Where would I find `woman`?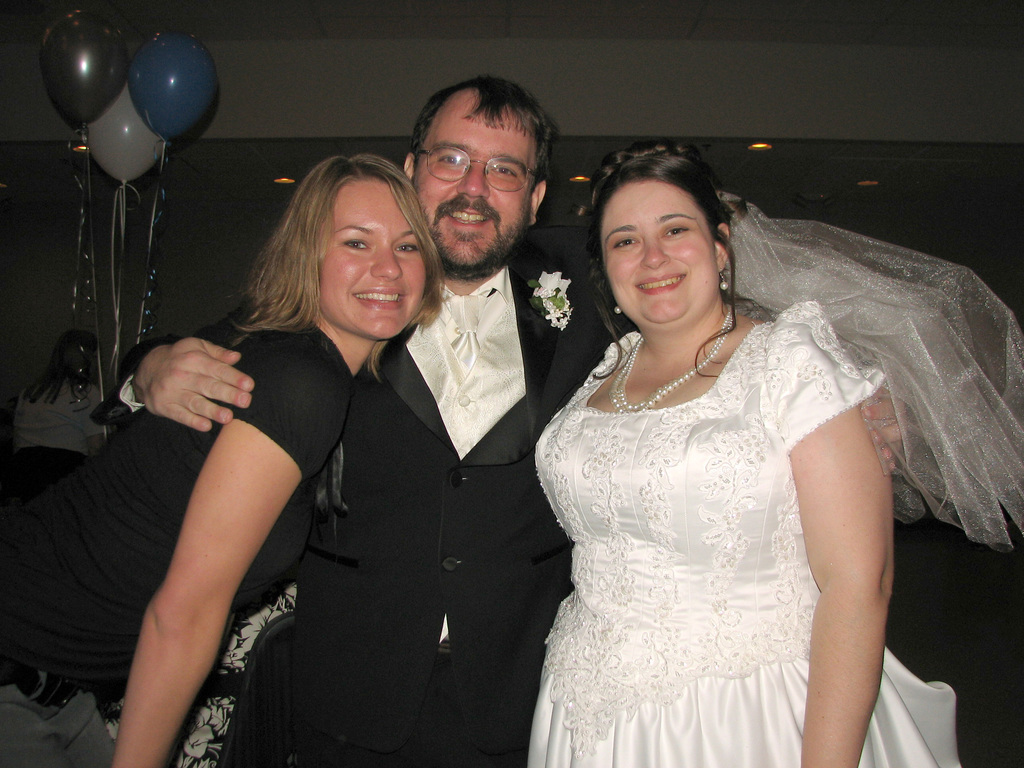
At (0, 156, 448, 767).
